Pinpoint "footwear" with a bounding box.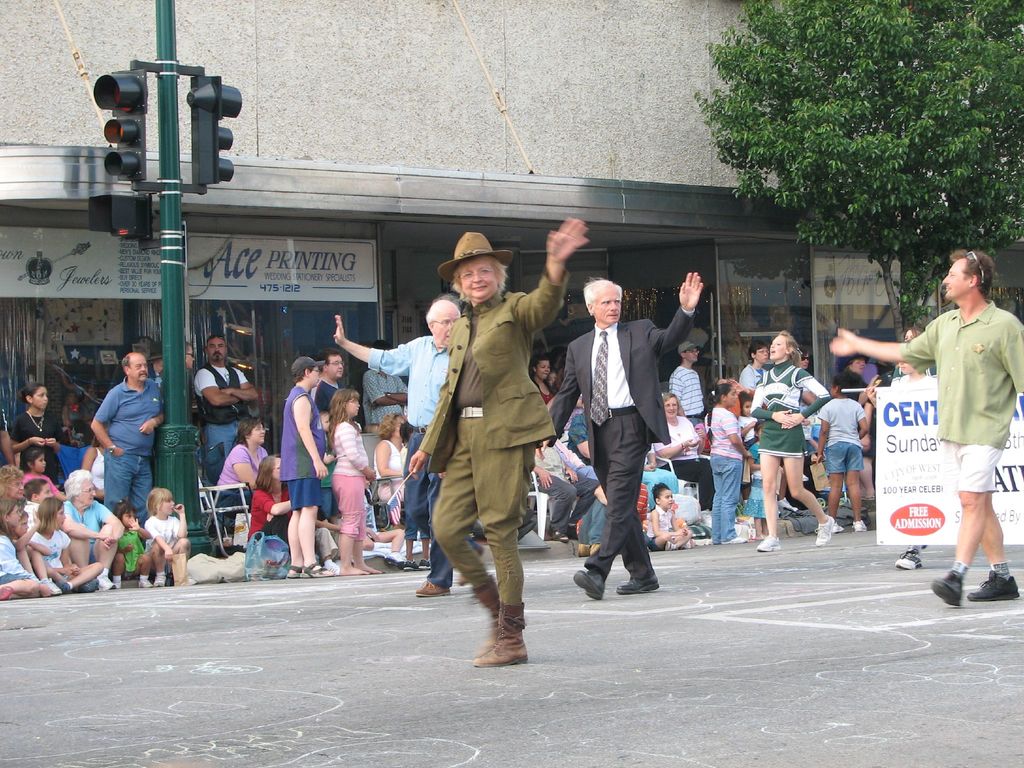
x1=966, y1=569, x2=1021, y2=602.
